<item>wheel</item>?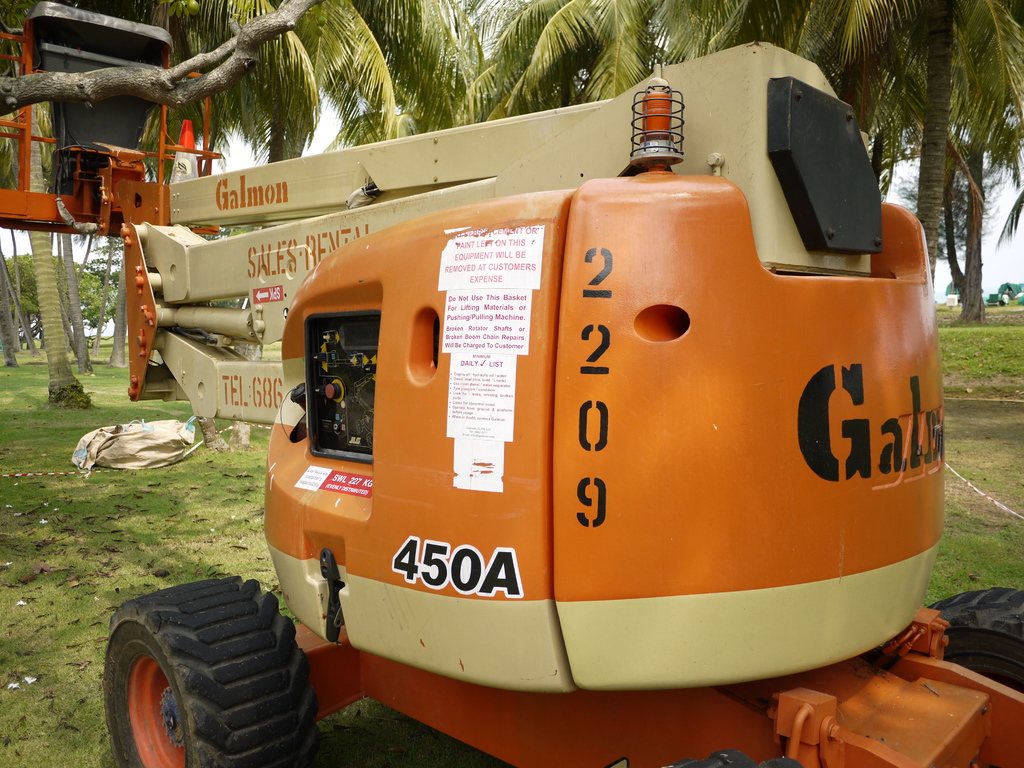
<box>925,585,1023,692</box>
